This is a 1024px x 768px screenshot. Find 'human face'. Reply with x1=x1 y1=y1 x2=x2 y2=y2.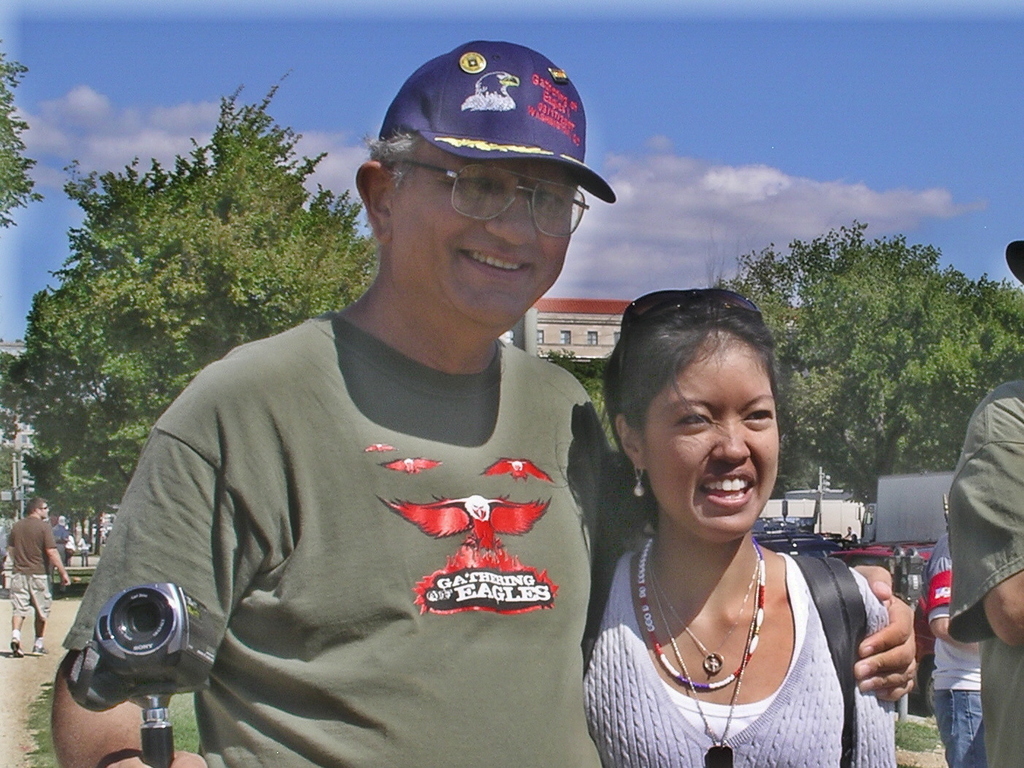
x1=42 y1=502 x2=51 y2=522.
